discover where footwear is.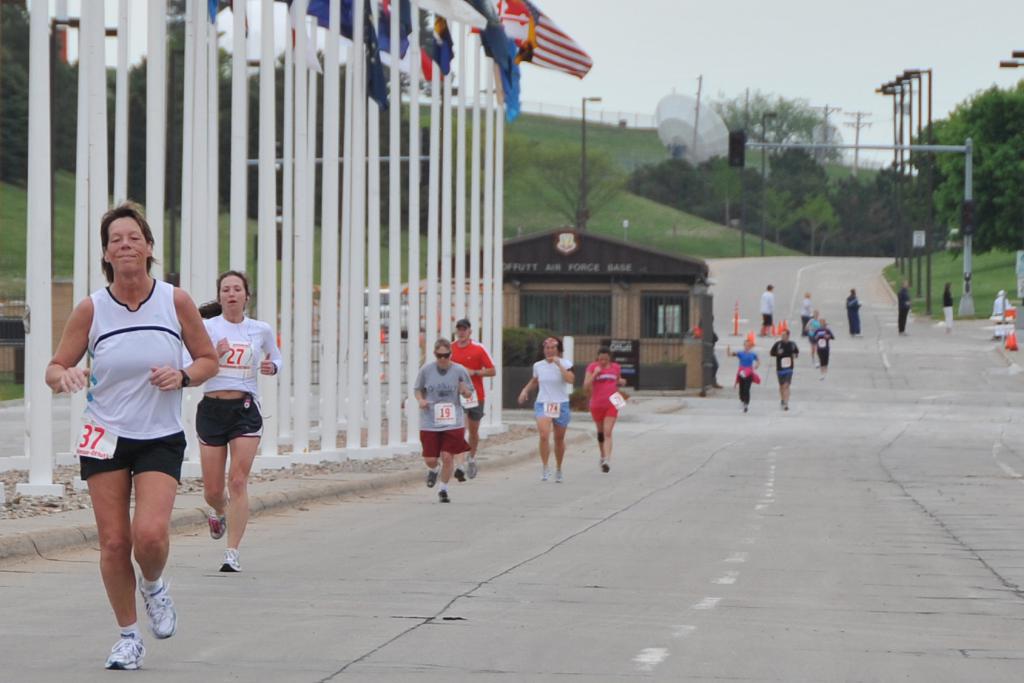
Discovered at <bbox>814, 359, 821, 368</bbox>.
